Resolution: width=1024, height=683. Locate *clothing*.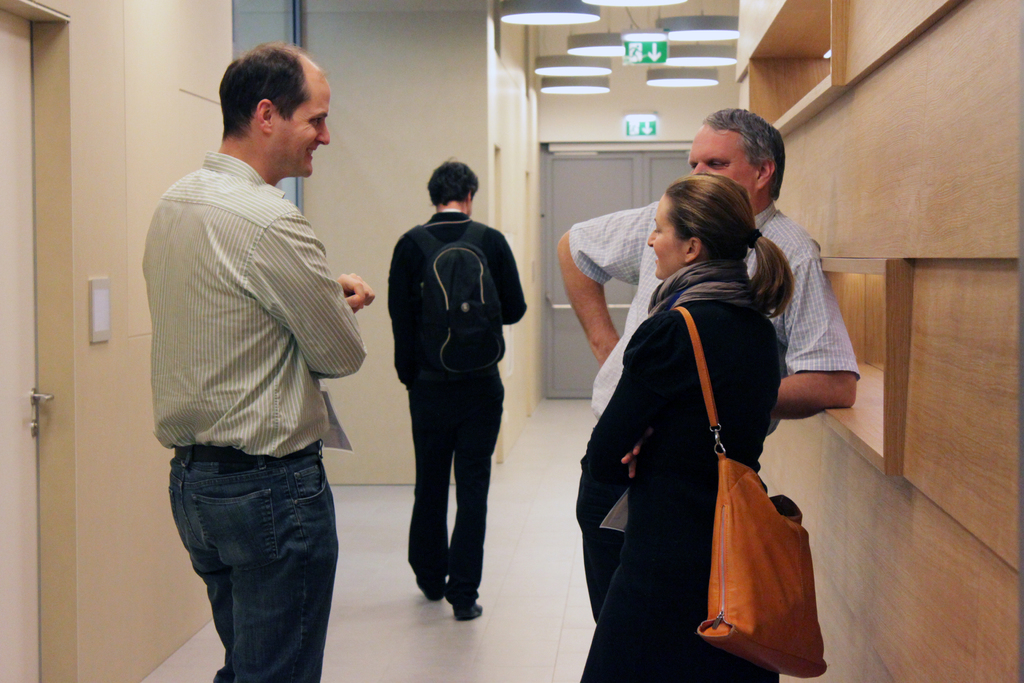
383,205,531,602.
